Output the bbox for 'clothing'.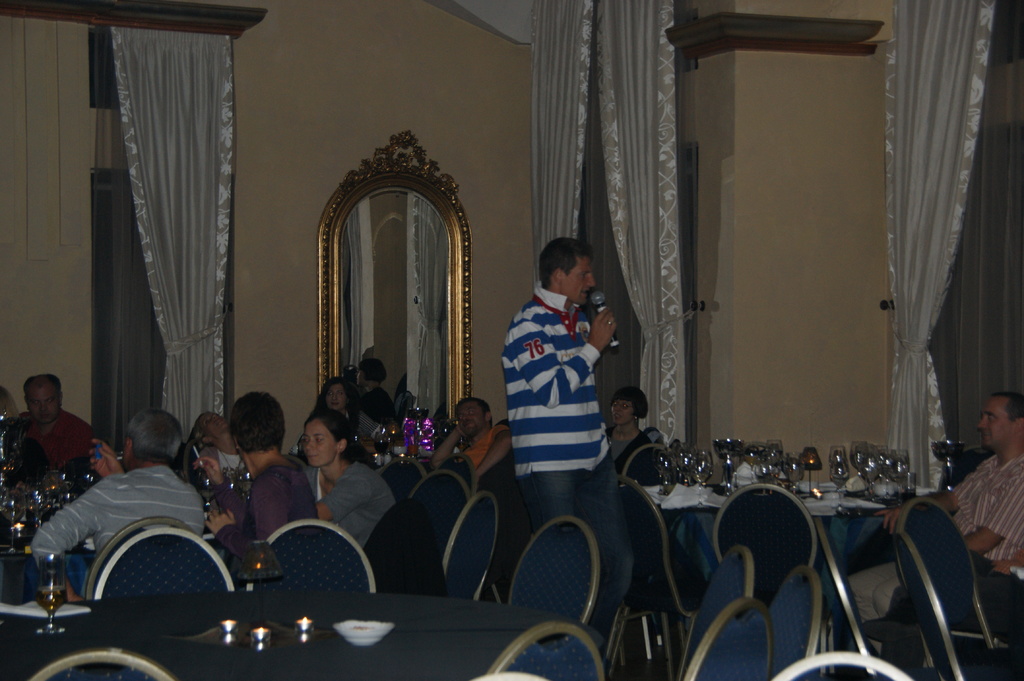
region(221, 457, 317, 557).
